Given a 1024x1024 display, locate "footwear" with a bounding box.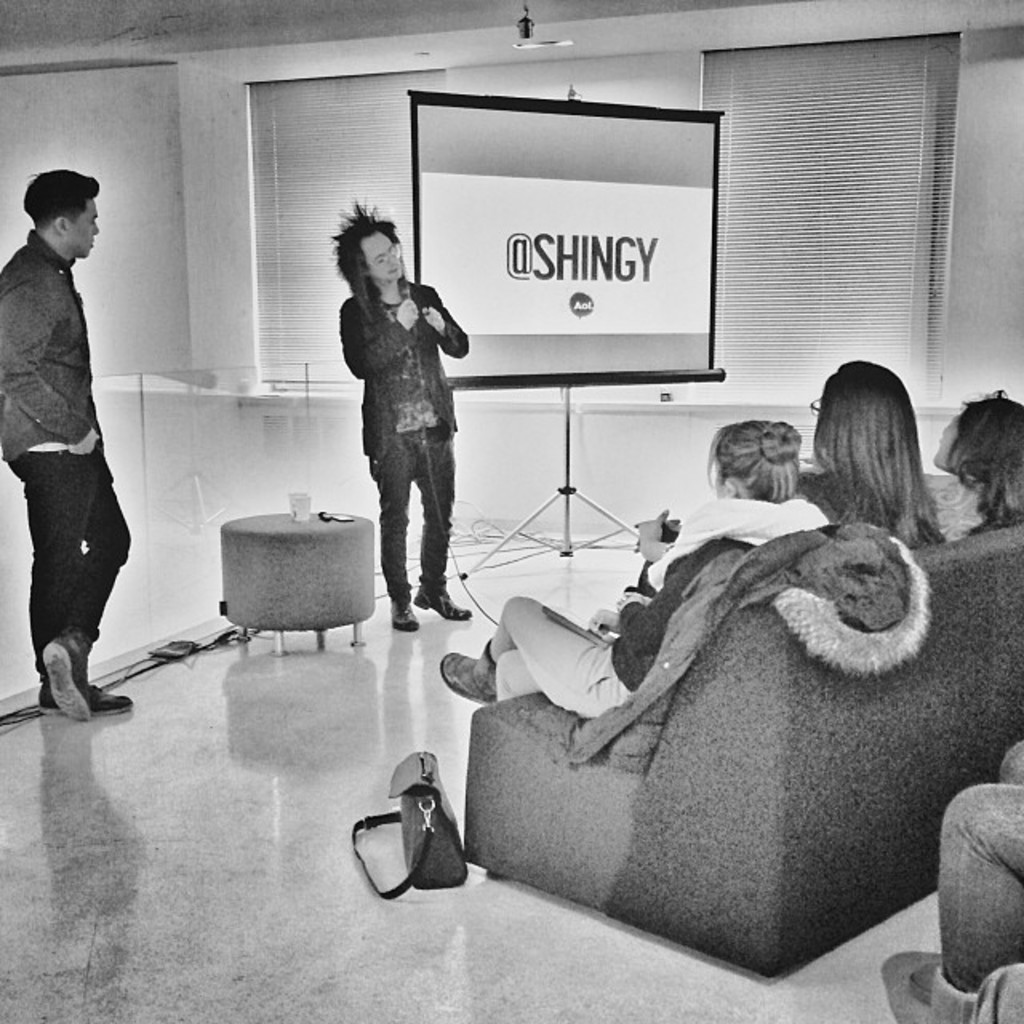
Located: crop(42, 622, 94, 720).
